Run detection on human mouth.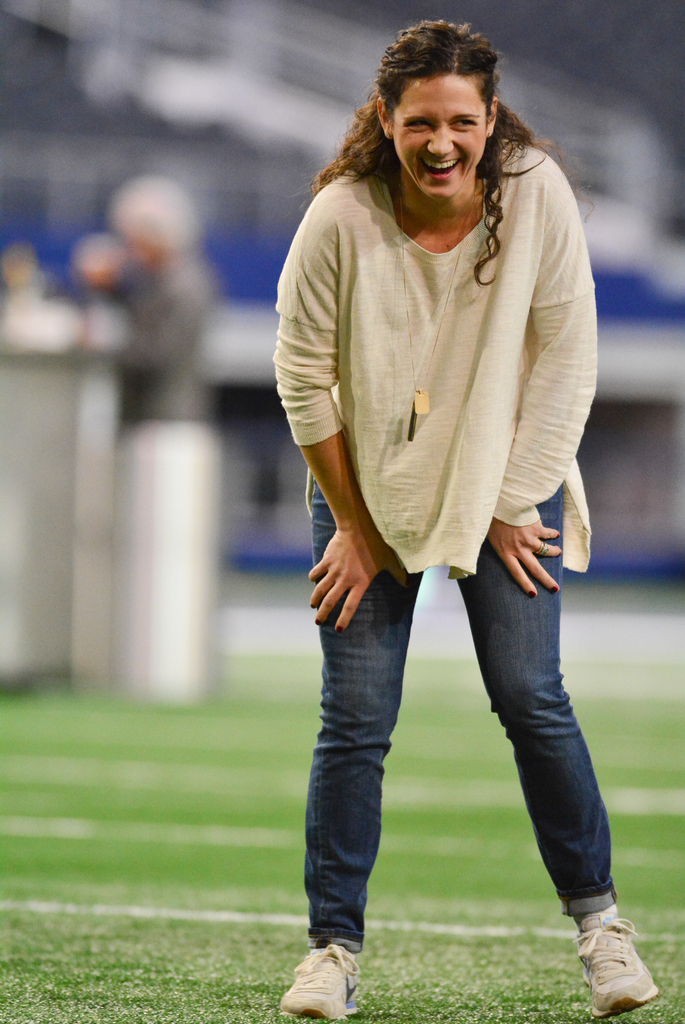
Result: locate(420, 161, 460, 178).
